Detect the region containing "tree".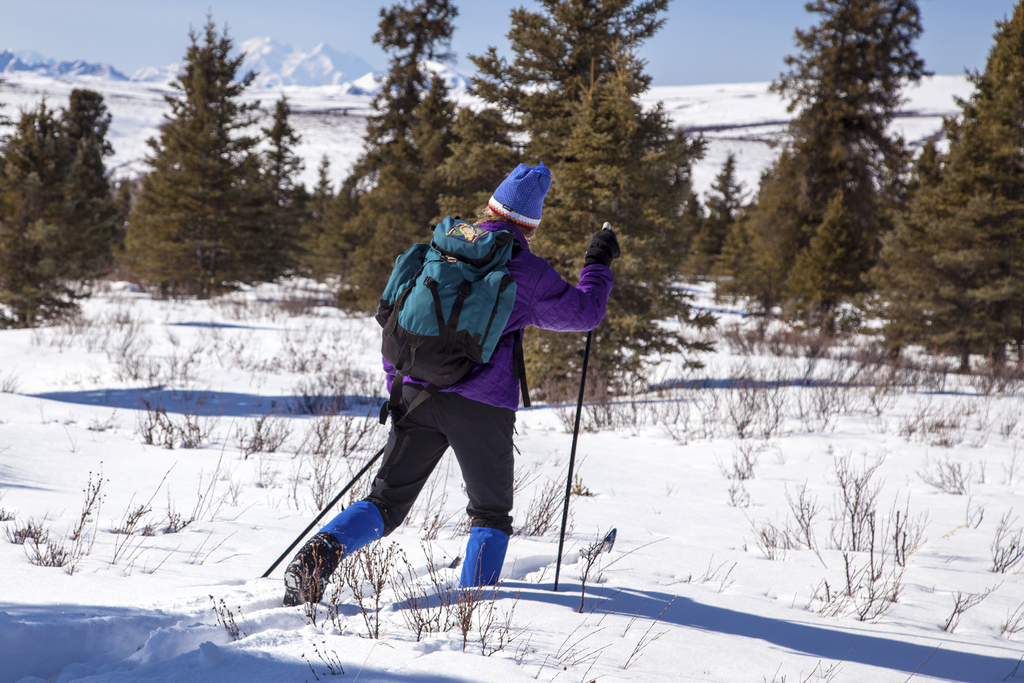
x1=700, y1=149, x2=739, y2=264.
